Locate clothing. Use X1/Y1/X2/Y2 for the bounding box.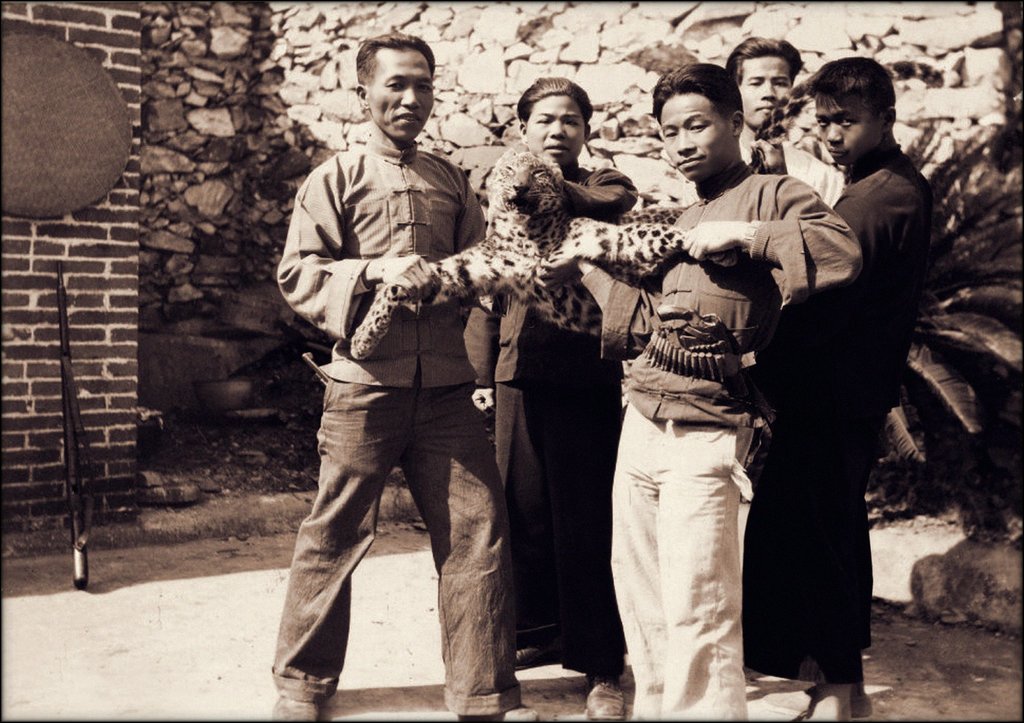
736/136/844/215.
